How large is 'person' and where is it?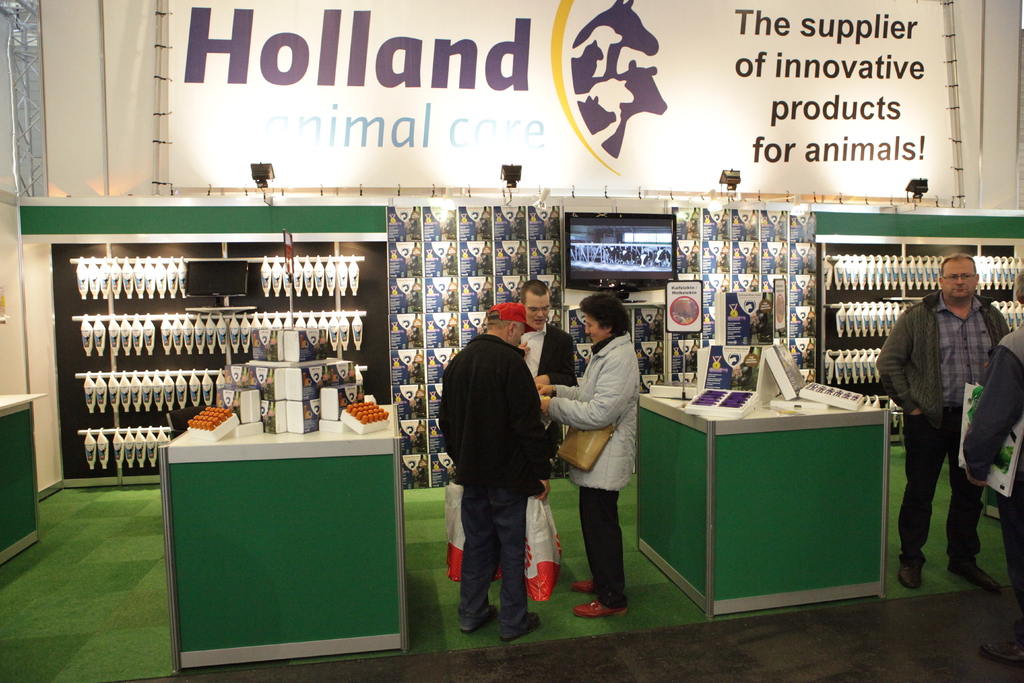
Bounding box: crop(961, 265, 1023, 670).
